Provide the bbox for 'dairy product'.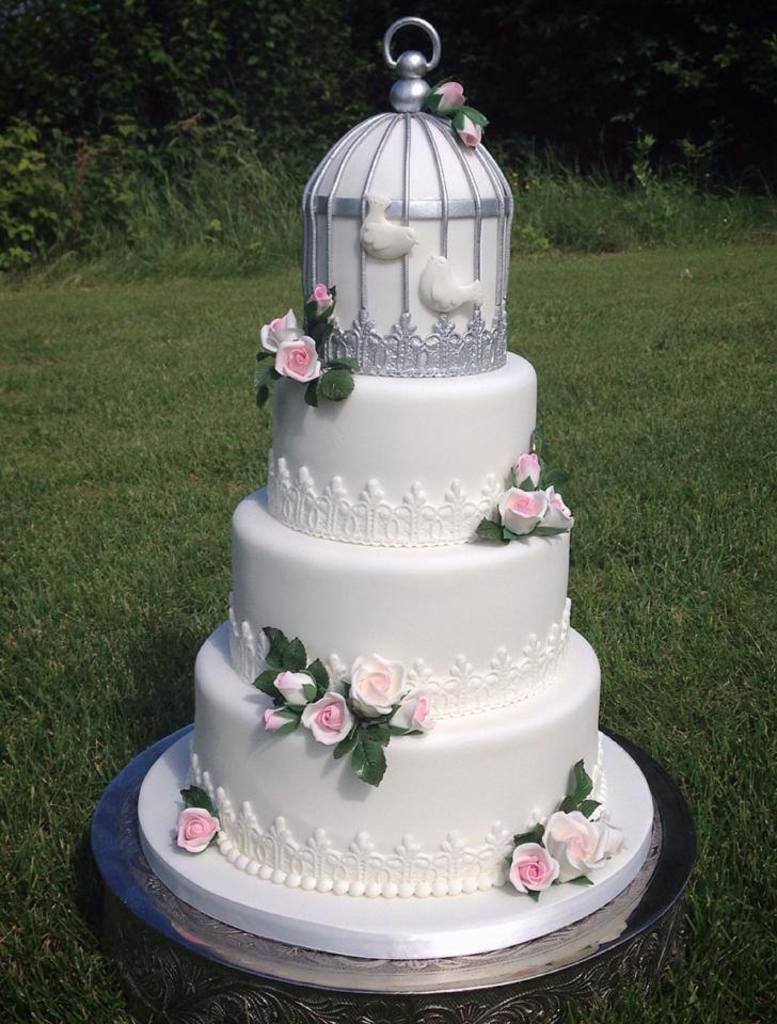
x1=195, y1=677, x2=601, y2=880.
